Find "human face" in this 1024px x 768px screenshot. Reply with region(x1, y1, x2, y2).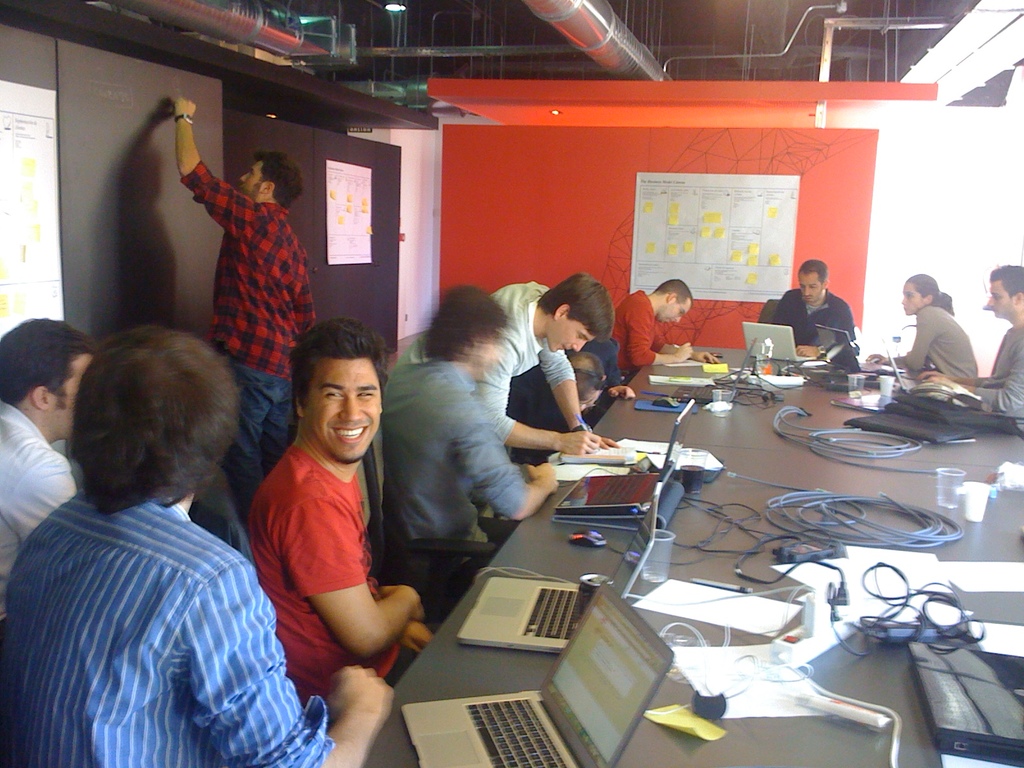
region(303, 351, 384, 463).
